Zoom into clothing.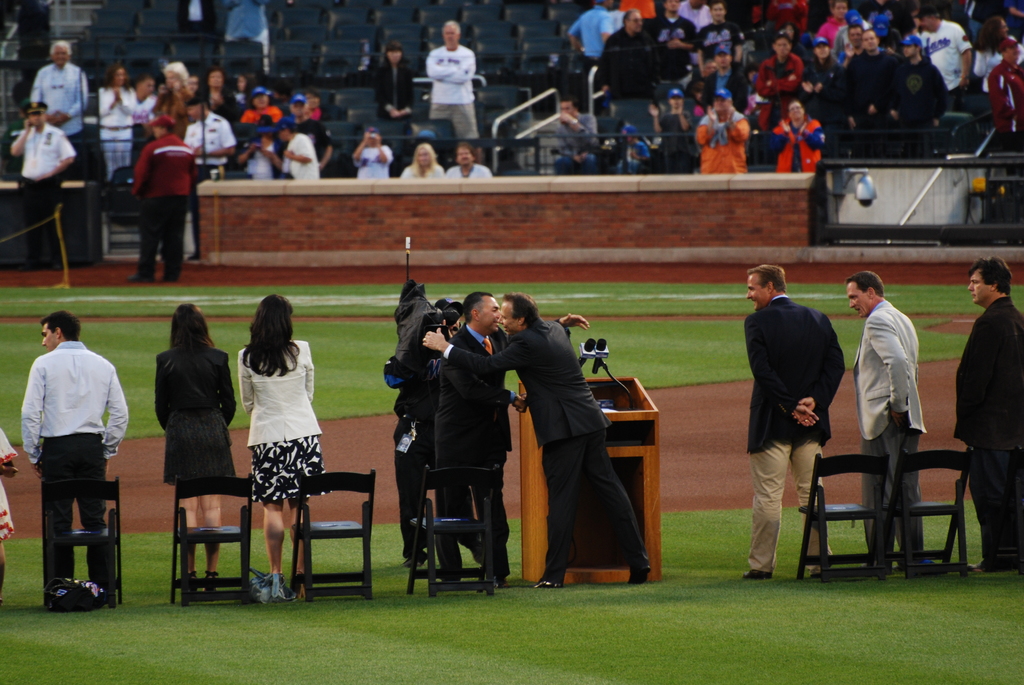
Zoom target: (x1=803, y1=54, x2=847, y2=125).
